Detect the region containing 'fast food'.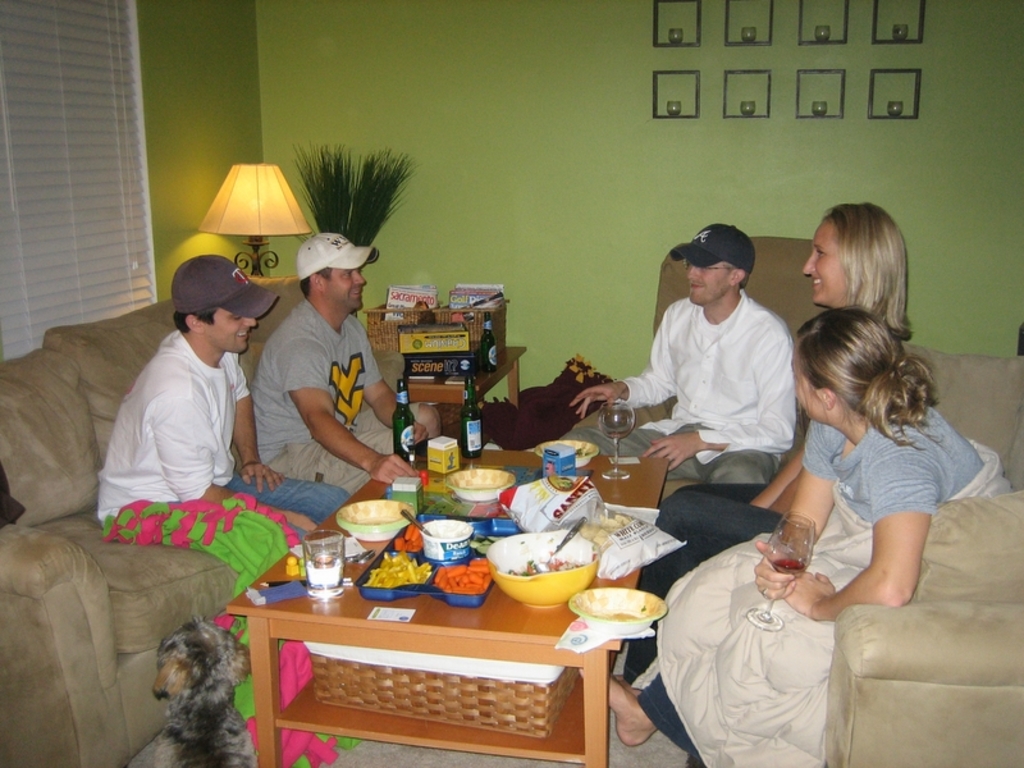
left=499, top=557, right=580, bottom=577.
